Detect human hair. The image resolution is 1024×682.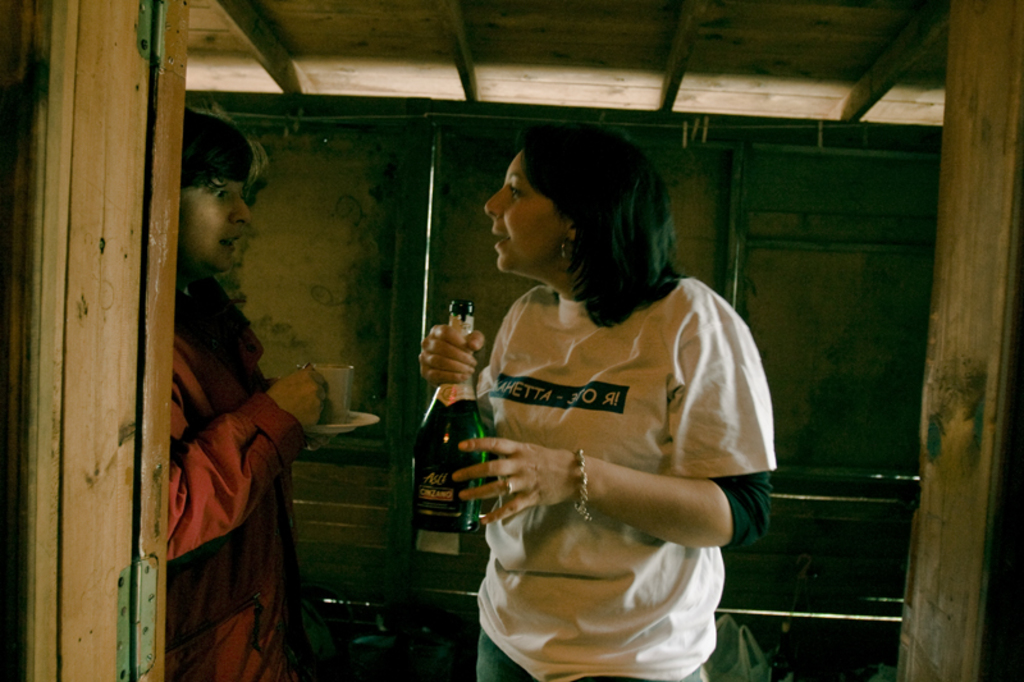
[x1=484, y1=137, x2=685, y2=319].
